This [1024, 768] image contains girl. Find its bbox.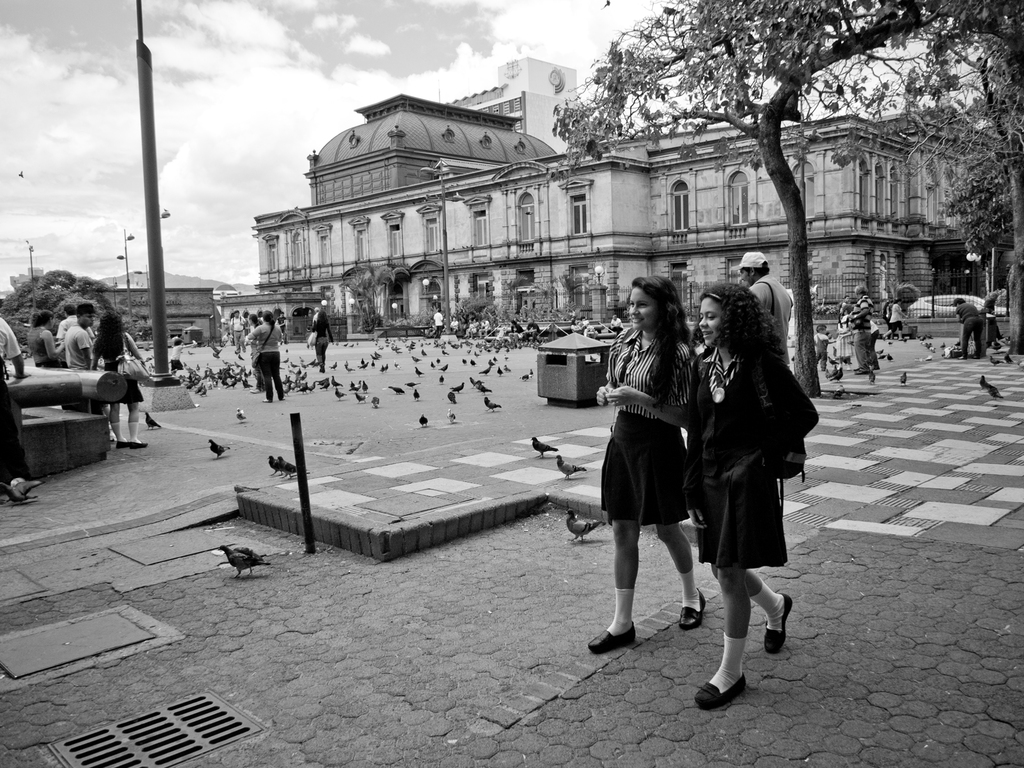
{"x1": 25, "y1": 308, "x2": 72, "y2": 370}.
